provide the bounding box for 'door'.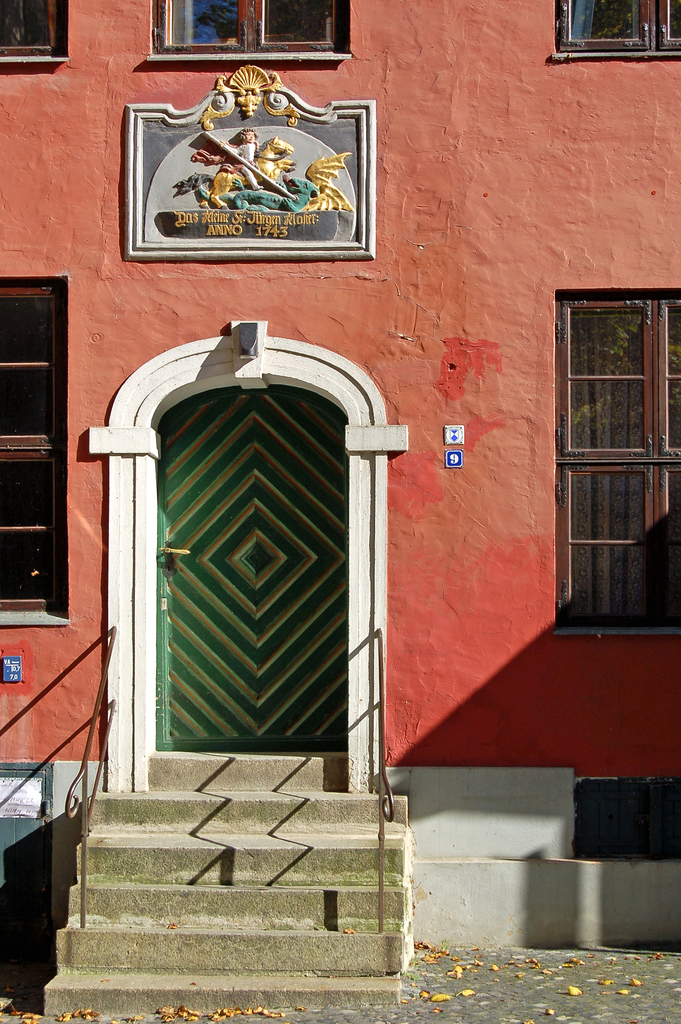
region(118, 400, 380, 793).
